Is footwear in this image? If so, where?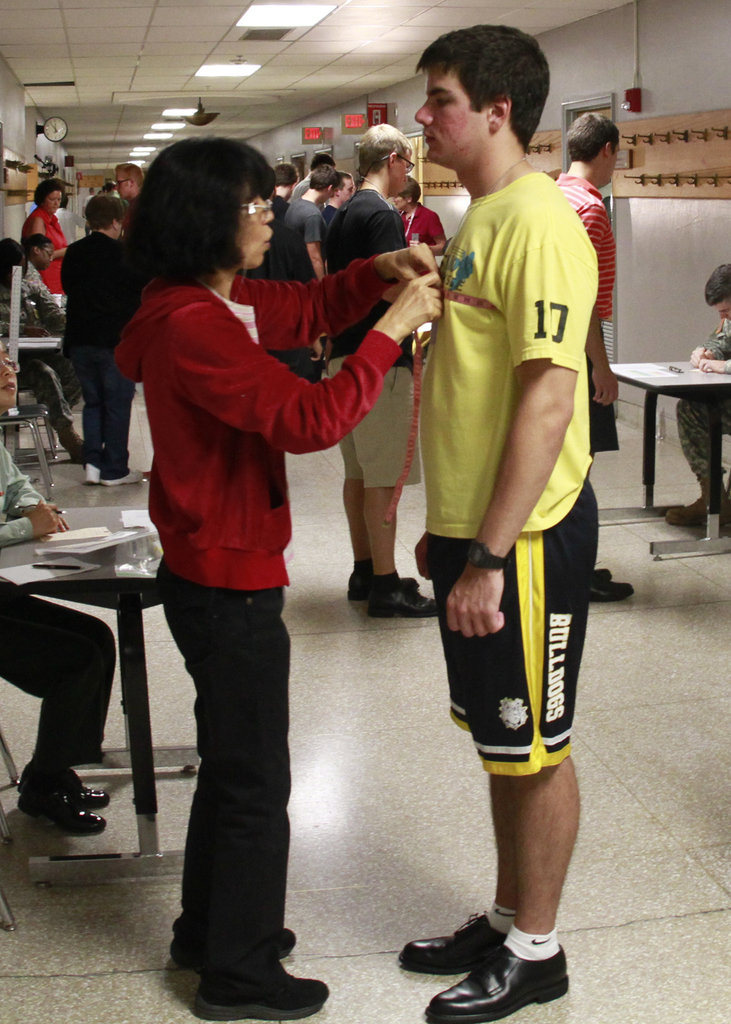
Yes, at 367/586/449/619.
